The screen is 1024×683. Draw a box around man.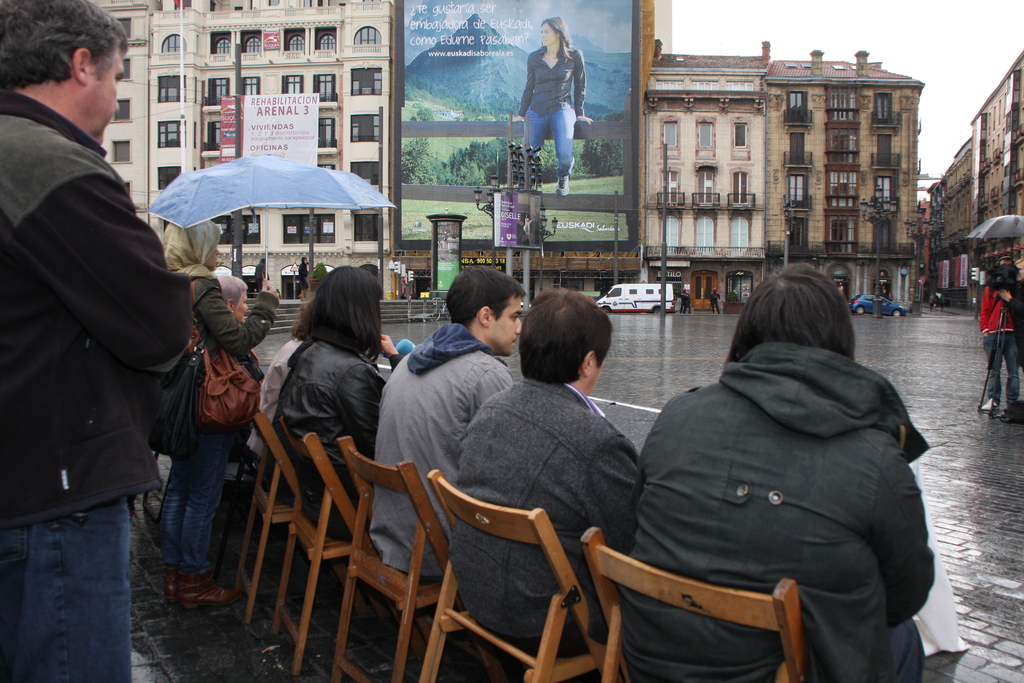
box=[298, 256, 309, 301].
